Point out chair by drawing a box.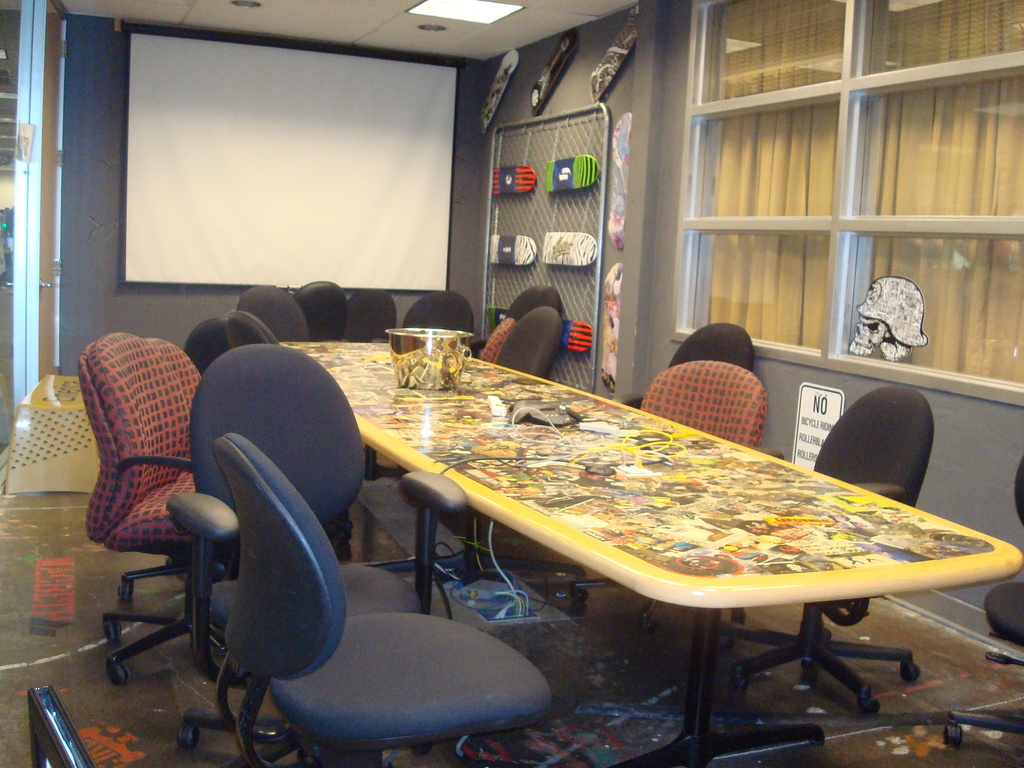
x1=567, y1=357, x2=784, y2=634.
